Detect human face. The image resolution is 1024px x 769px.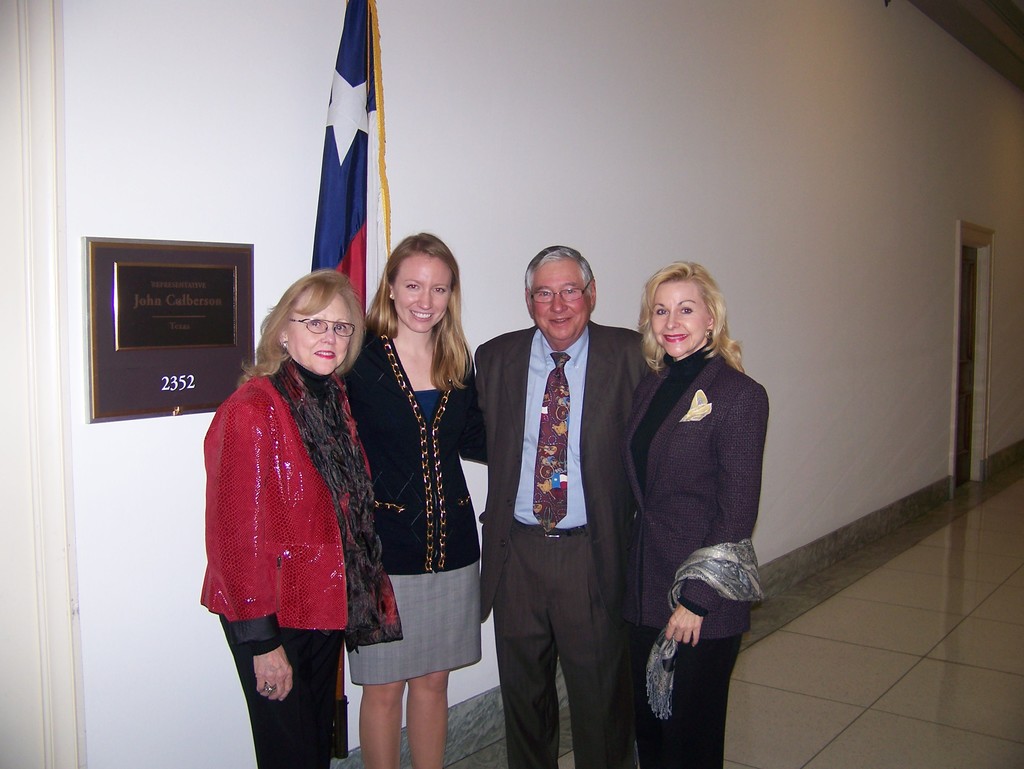
select_region(649, 271, 722, 354).
